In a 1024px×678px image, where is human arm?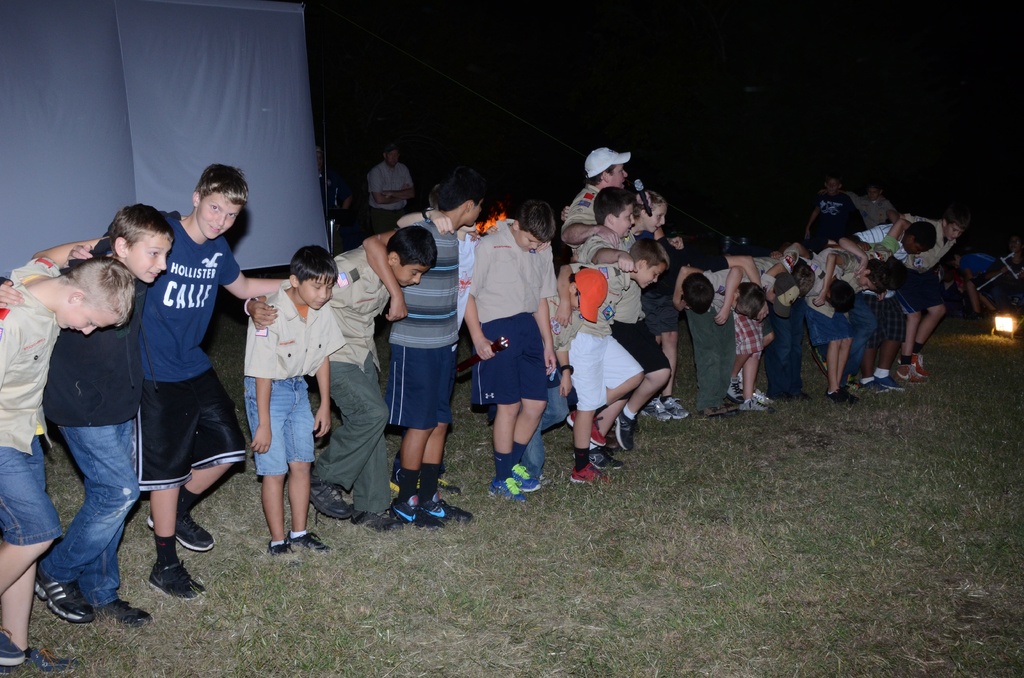
[462, 245, 494, 360].
